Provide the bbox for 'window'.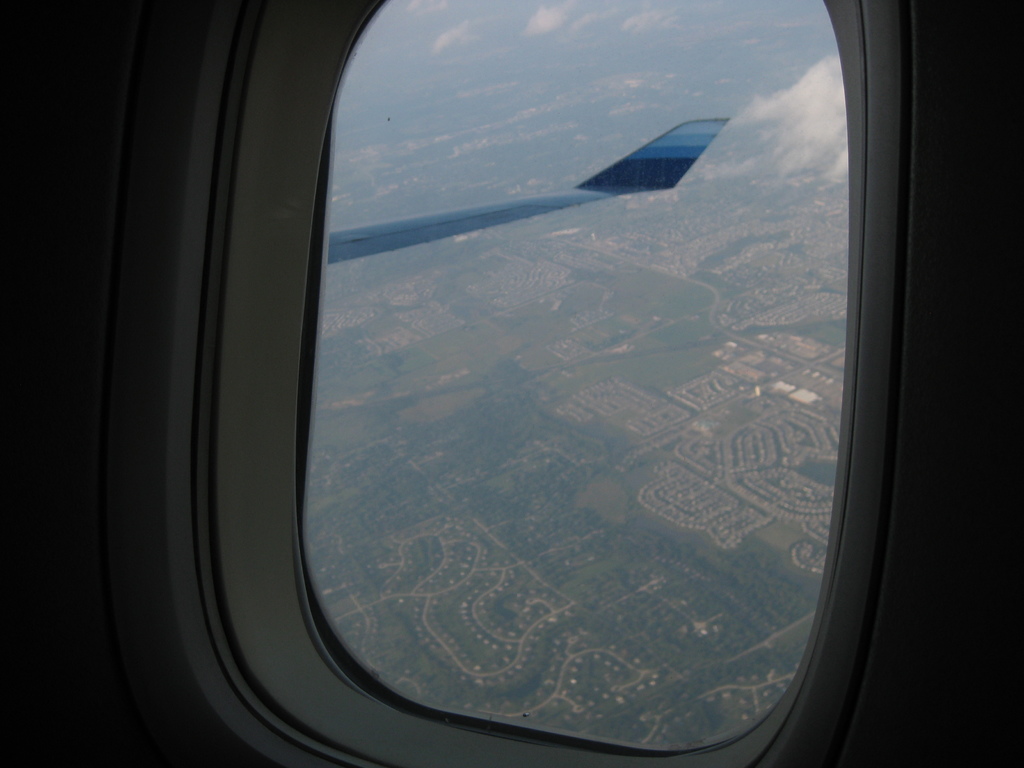
crop(316, 0, 867, 741).
